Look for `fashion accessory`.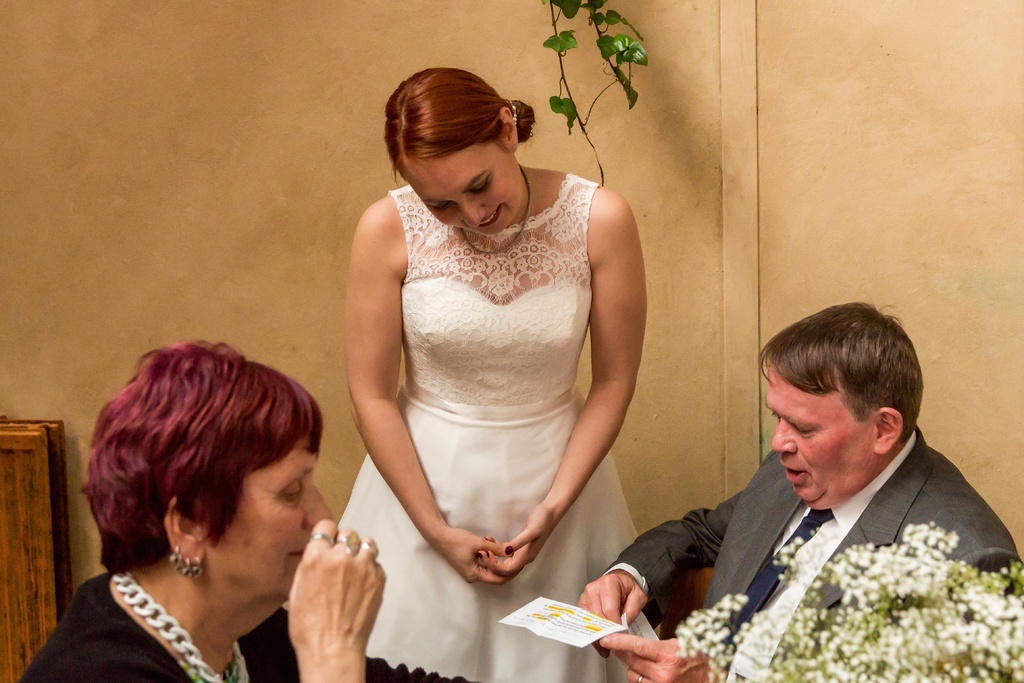
Found: select_region(458, 161, 532, 256).
